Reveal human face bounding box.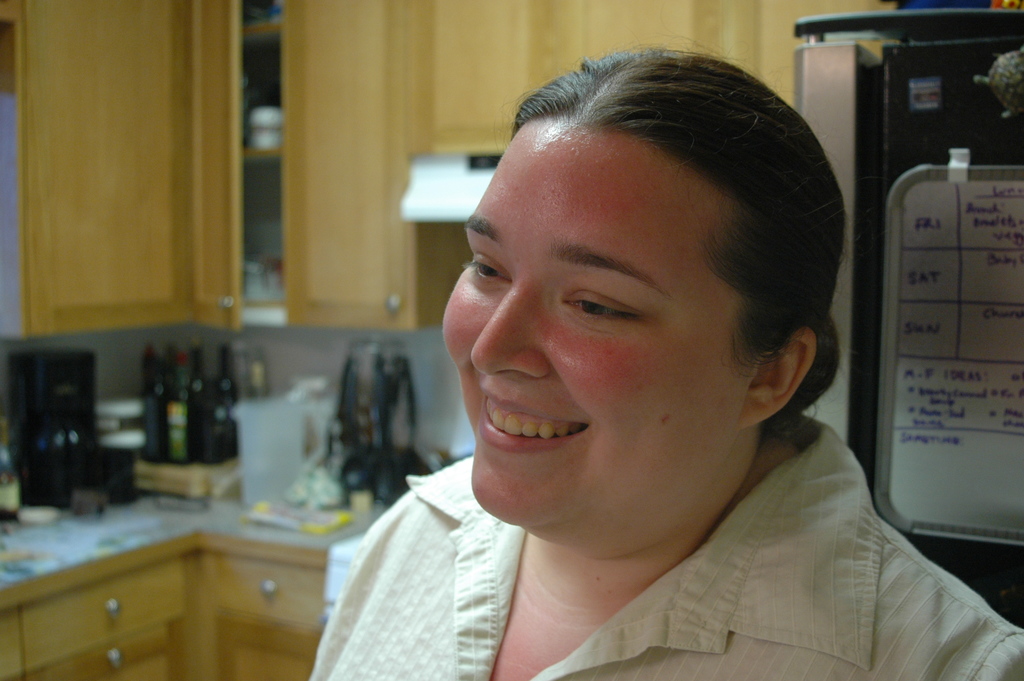
Revealed: [x1=444, y1=117, x2=757, y2=527].
